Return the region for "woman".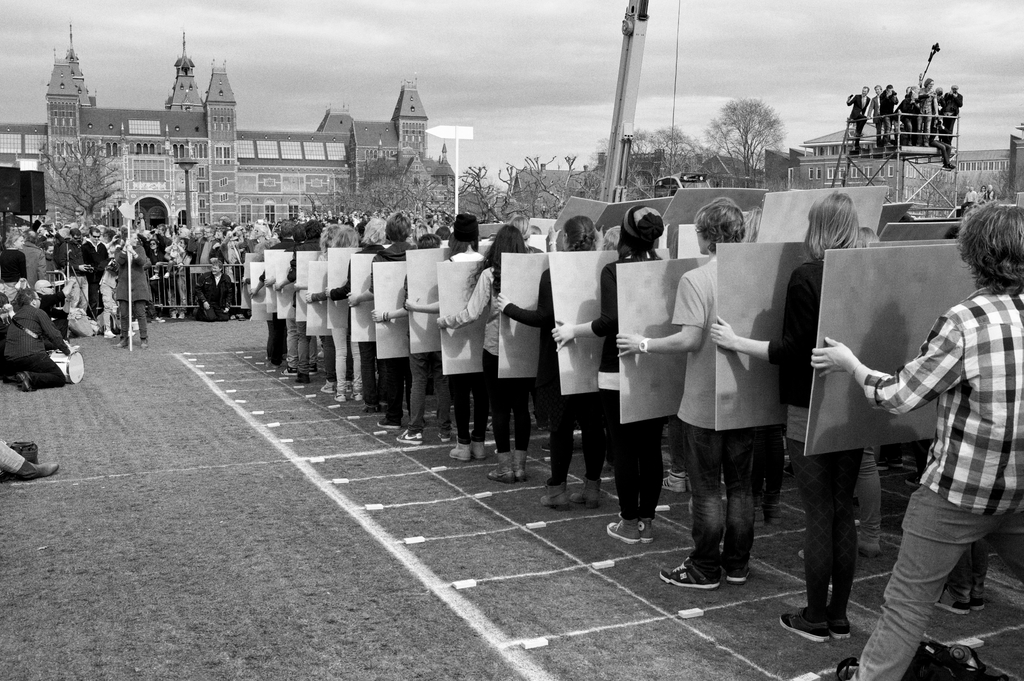
x1=495 y1=216 x2=605 y2=506.
